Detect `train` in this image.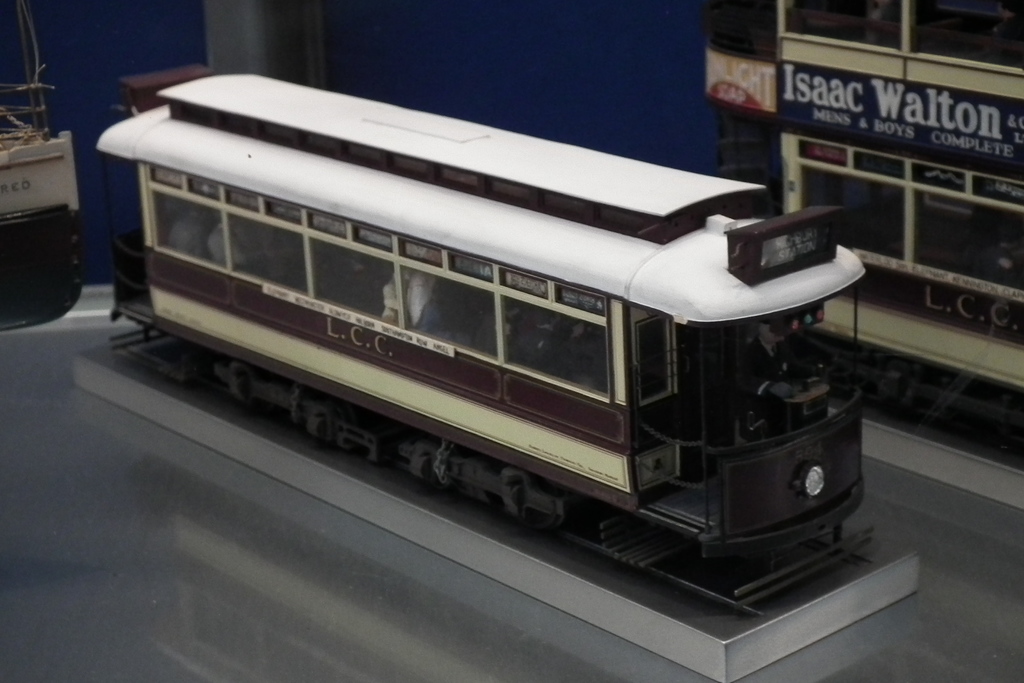
Detection: box=[92, 56, 872, 606].
